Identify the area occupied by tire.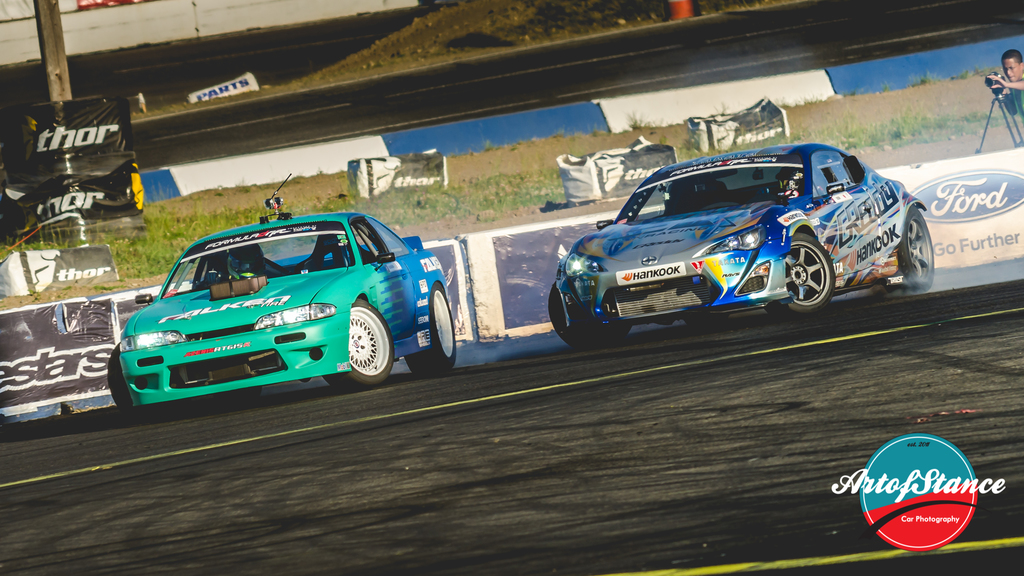
Area: x1=682 y1=304 x2=732 y2=329.
